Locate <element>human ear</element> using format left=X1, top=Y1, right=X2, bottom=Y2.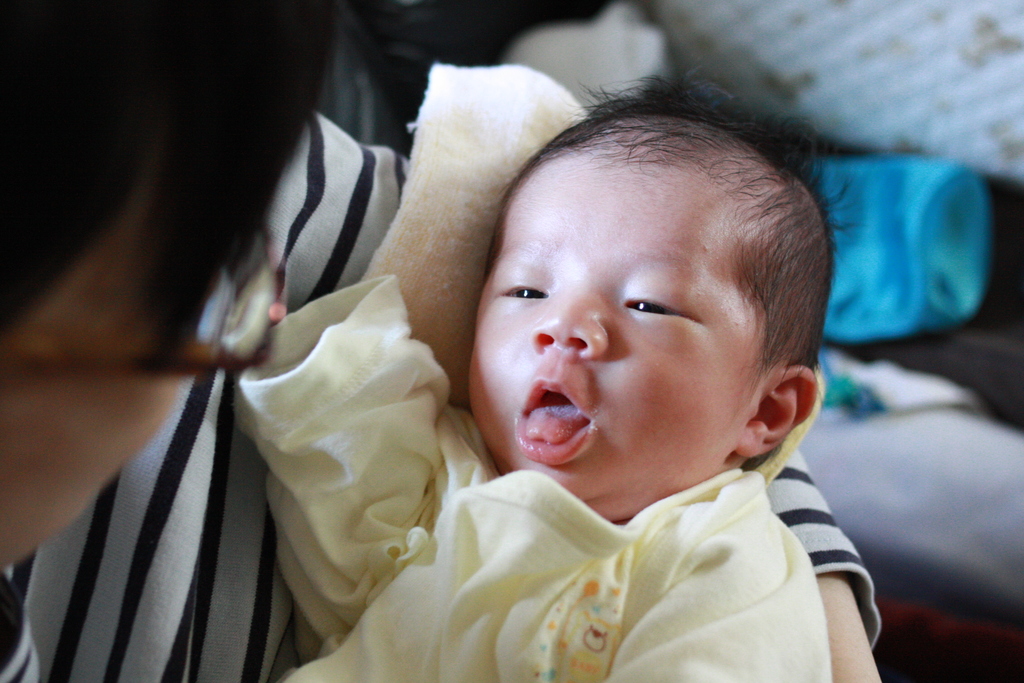
left=738, top=362, right=817, bottom=456.
